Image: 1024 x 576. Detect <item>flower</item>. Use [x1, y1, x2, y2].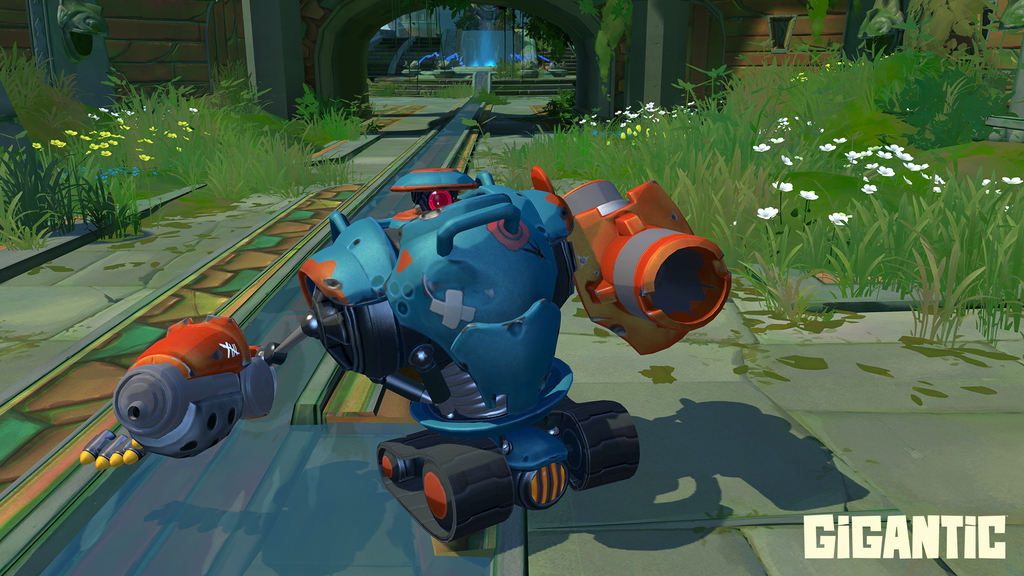
[903, 162, 932, 170].
